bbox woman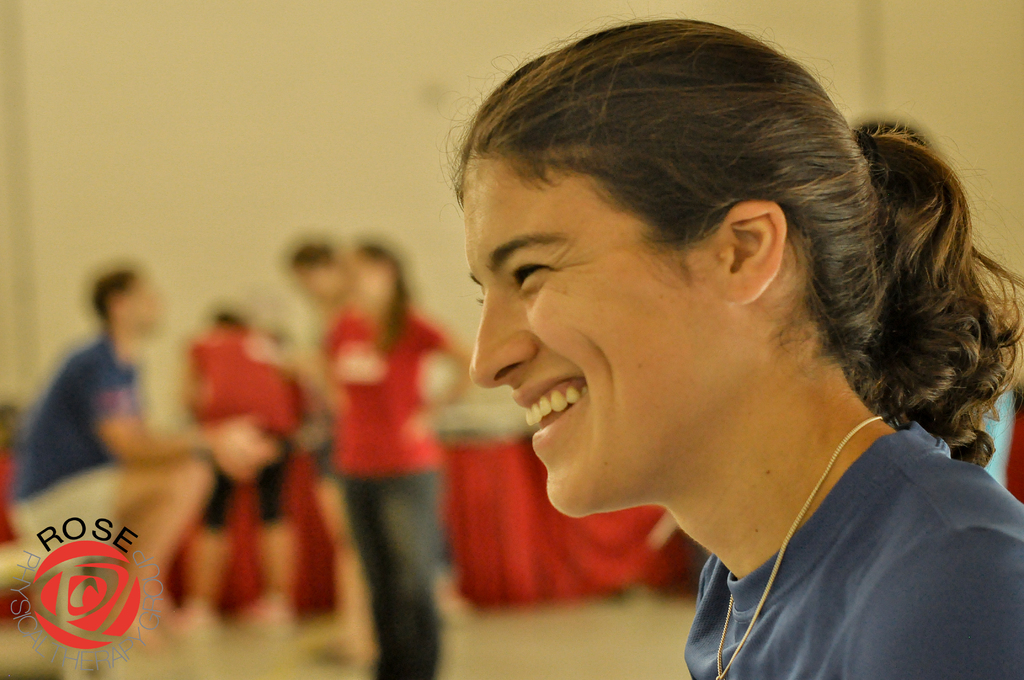
[x1=308, y1=239, x2=474, y2=679]
